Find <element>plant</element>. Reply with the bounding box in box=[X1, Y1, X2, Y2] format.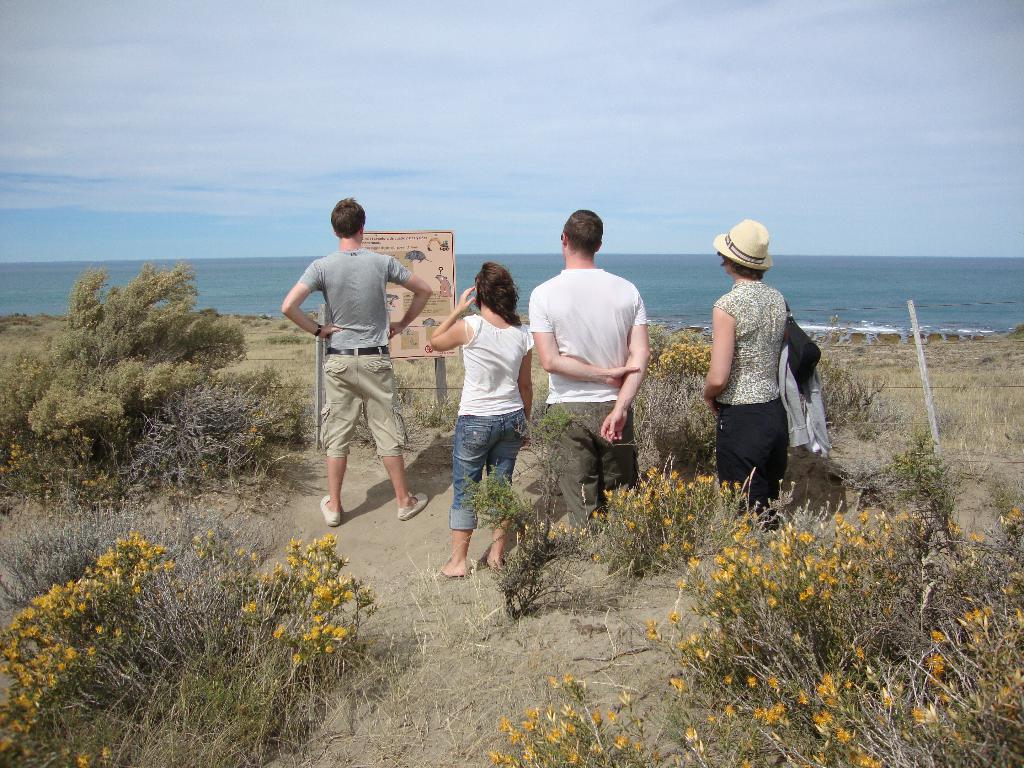
box=[849, 534, 1023, 766].
